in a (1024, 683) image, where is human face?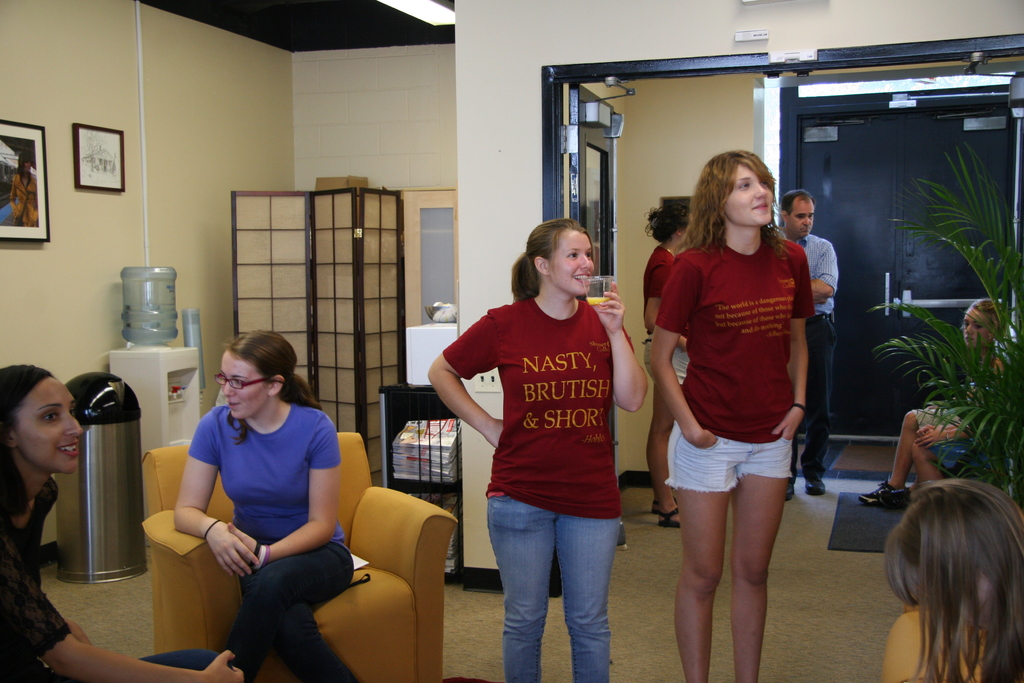
box(721, 163, 769, 226).
